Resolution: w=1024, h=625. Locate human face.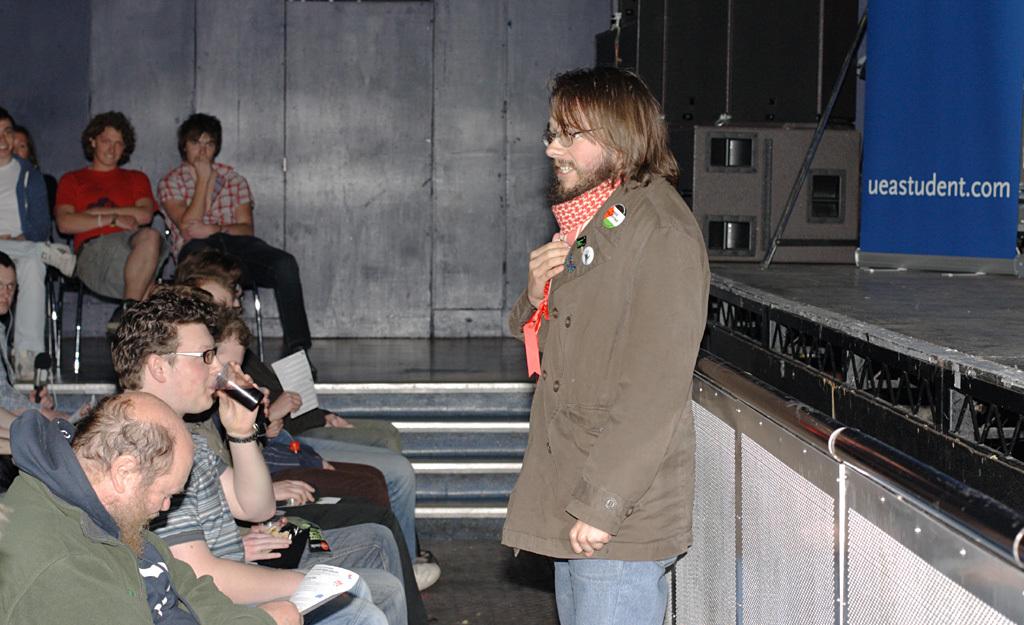
123,455,195,546.
